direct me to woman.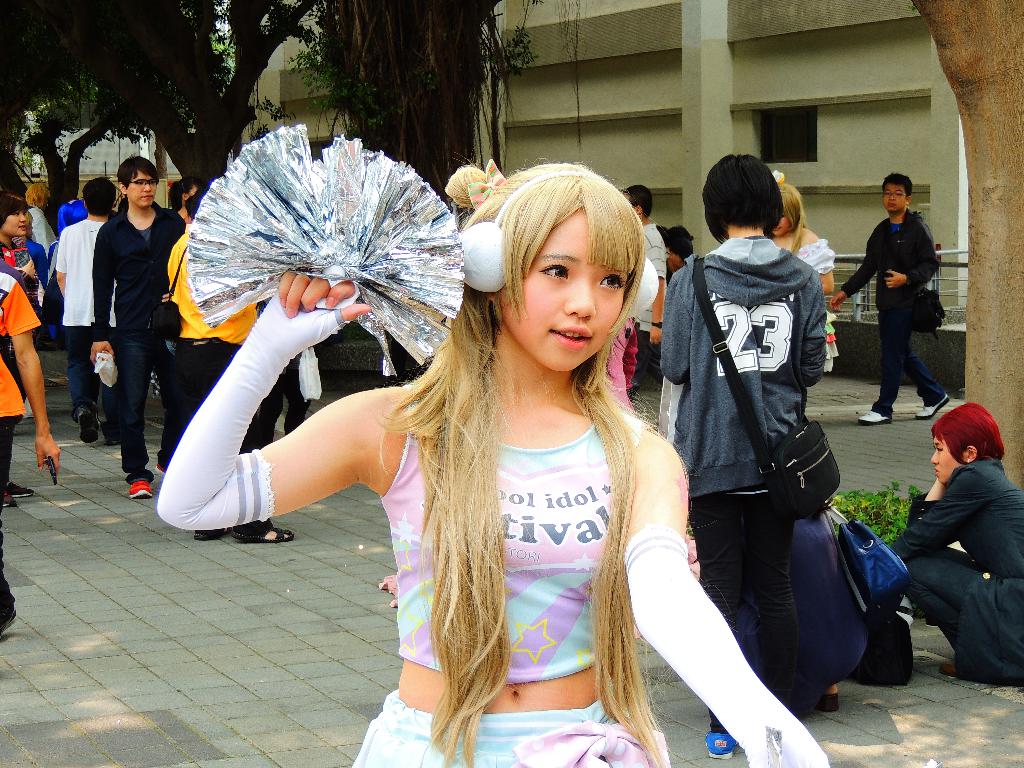
Direction: 158,155,825,767.
